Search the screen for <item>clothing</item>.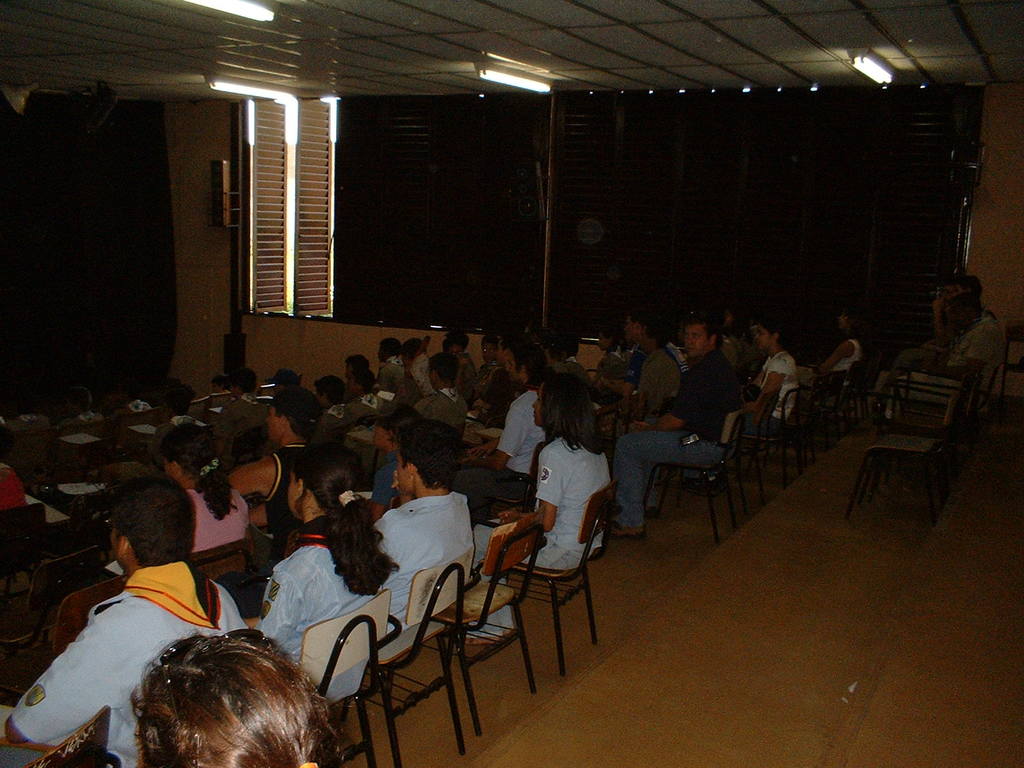
Found at 597,347,630,397.
